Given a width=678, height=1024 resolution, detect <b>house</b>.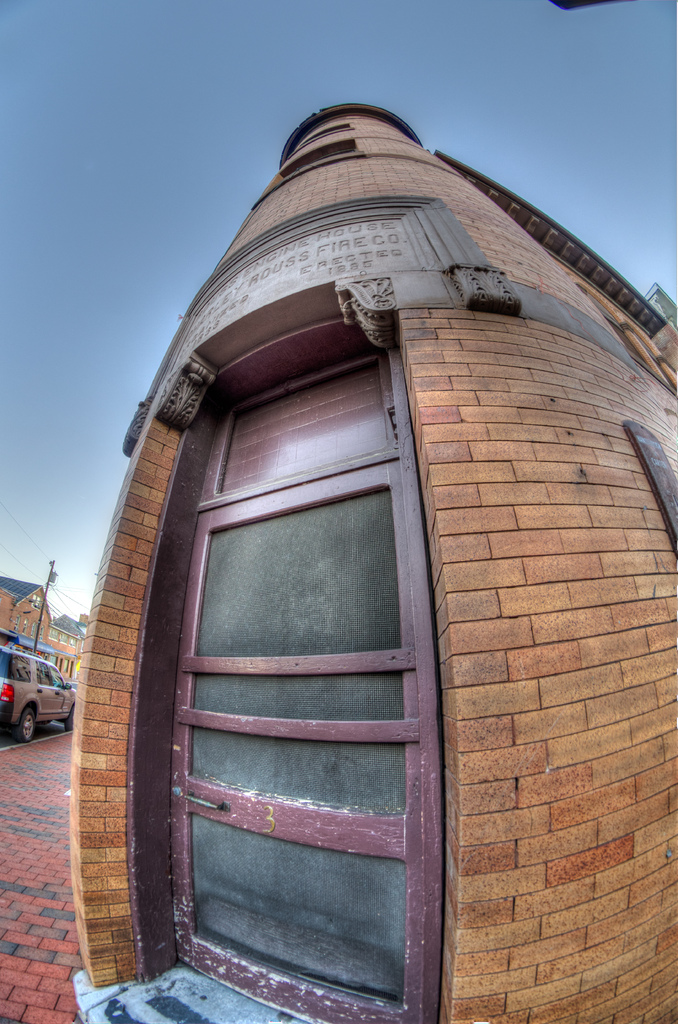
Rect(69, 97, 677, 1023).
